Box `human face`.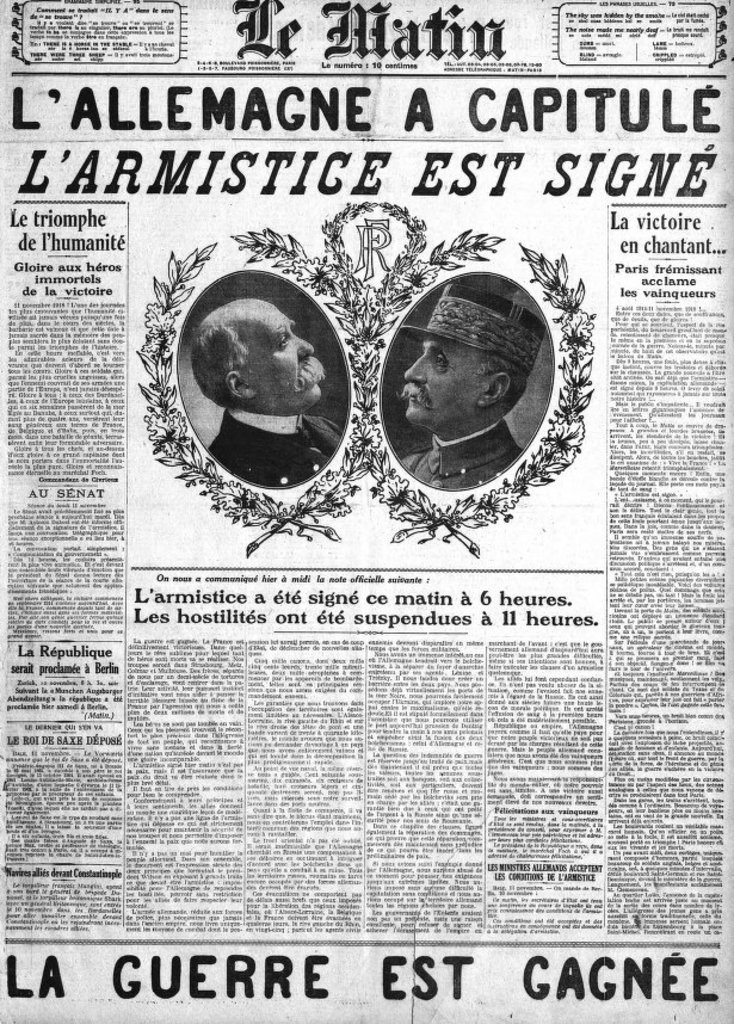
crop(251, 300, 323, 408).
